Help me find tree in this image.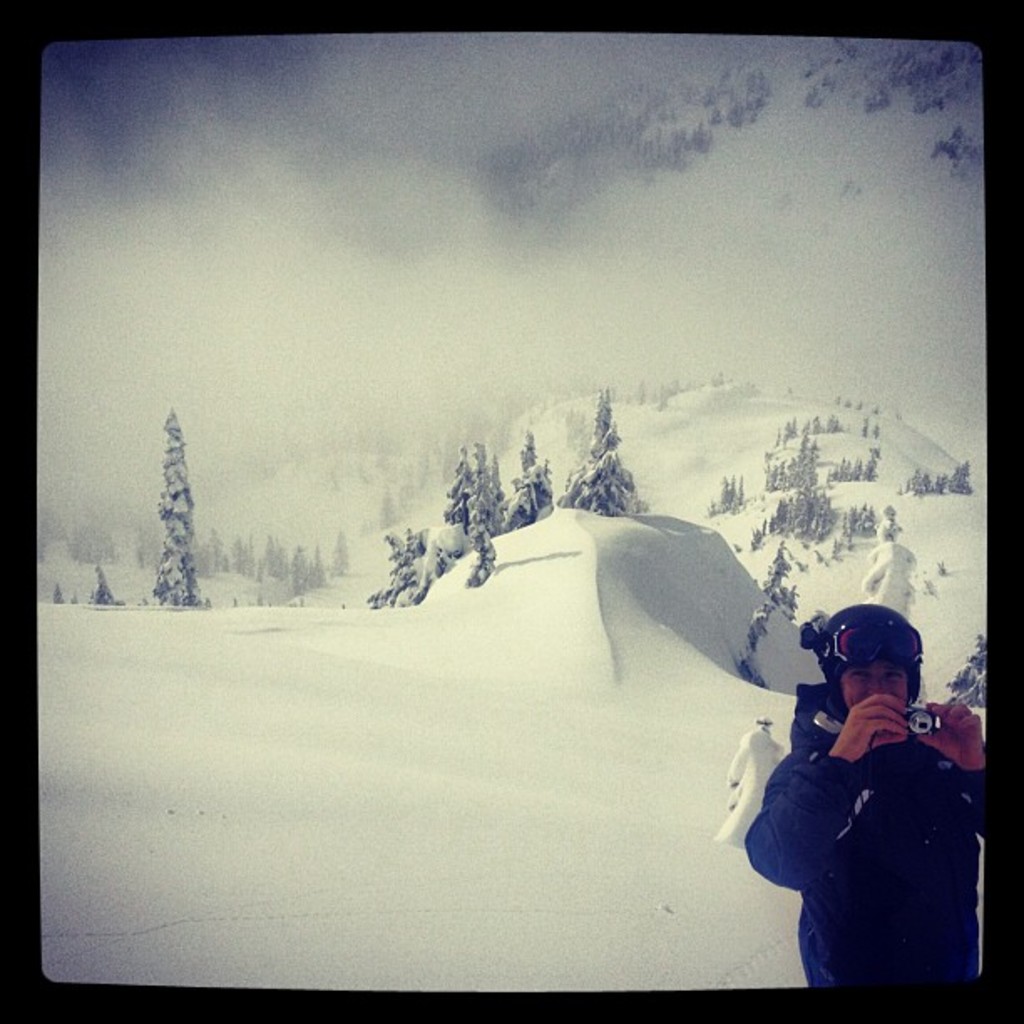
Found it: crop(149, 405, 209, 604).
